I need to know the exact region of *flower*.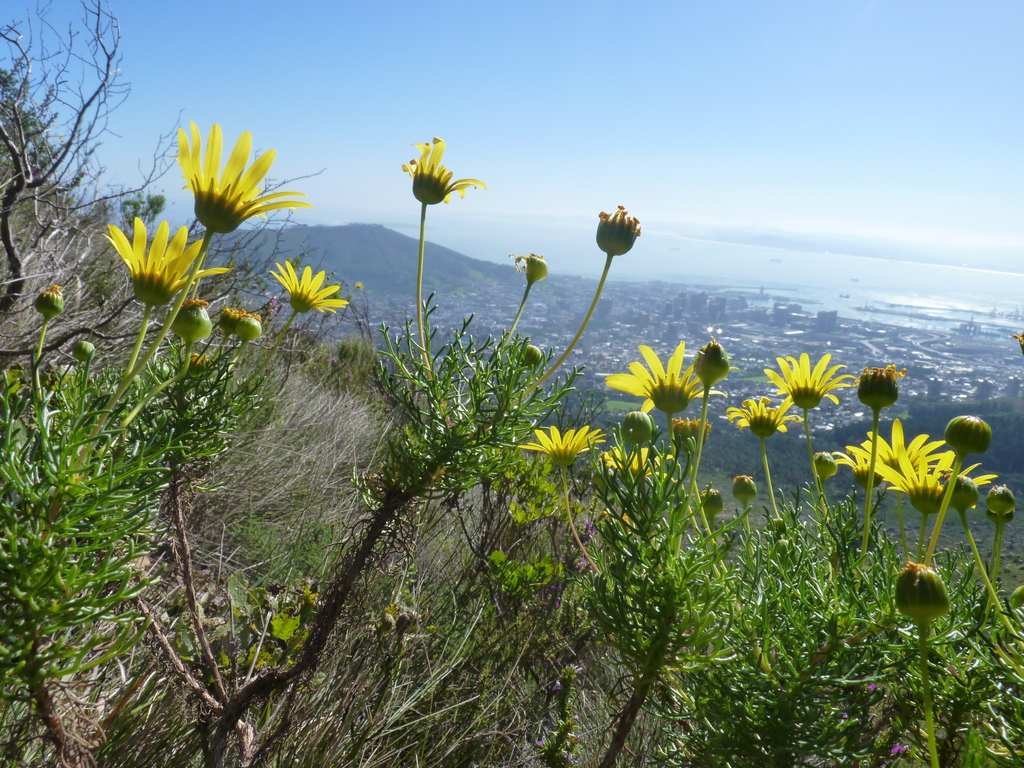
Region: rect(868, 442, 996, 524).
